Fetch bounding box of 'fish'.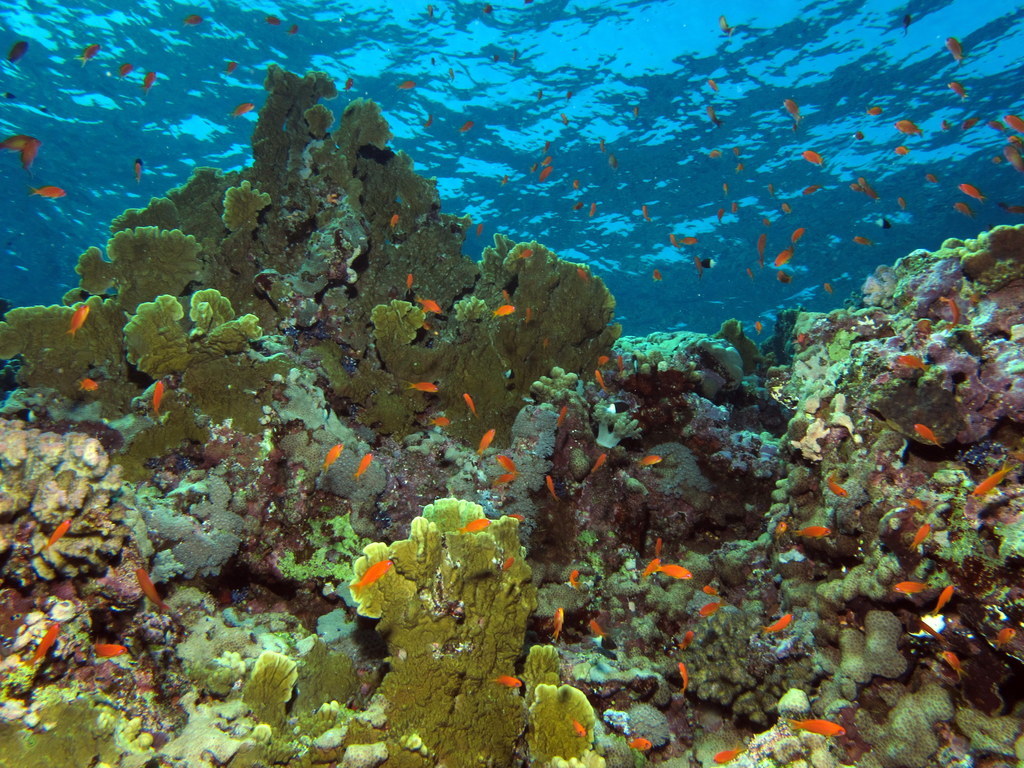
Bbox: bbox=(630, 736, 654, 750).
